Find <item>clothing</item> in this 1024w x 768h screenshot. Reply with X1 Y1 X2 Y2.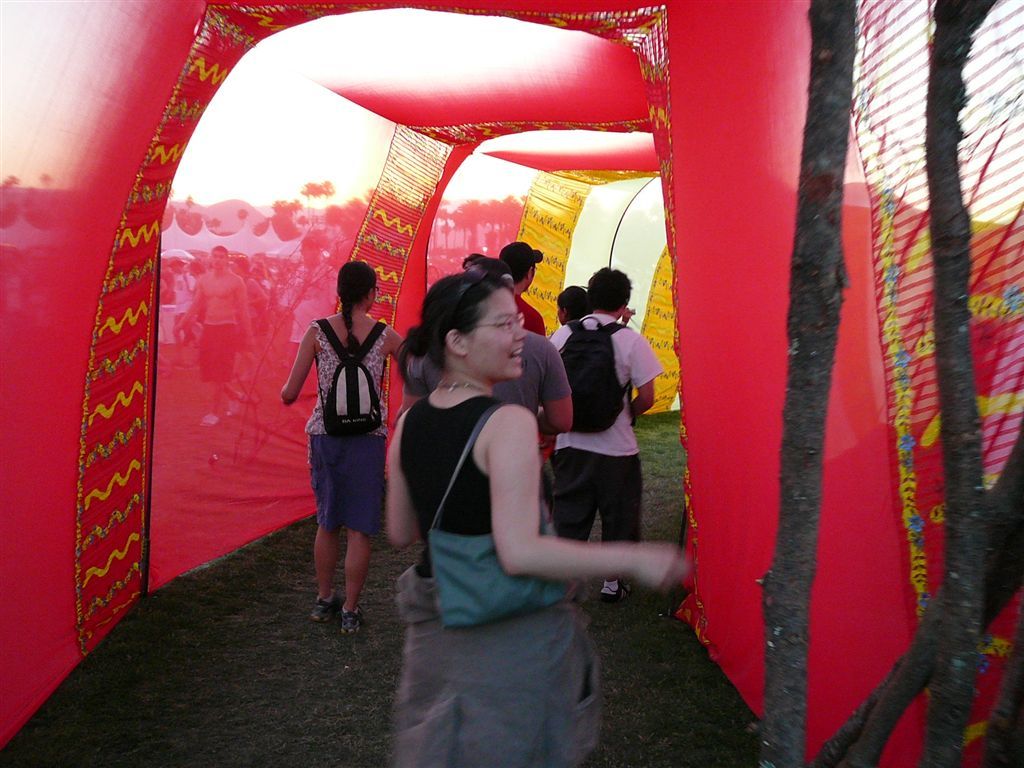
305 315 388 542.
